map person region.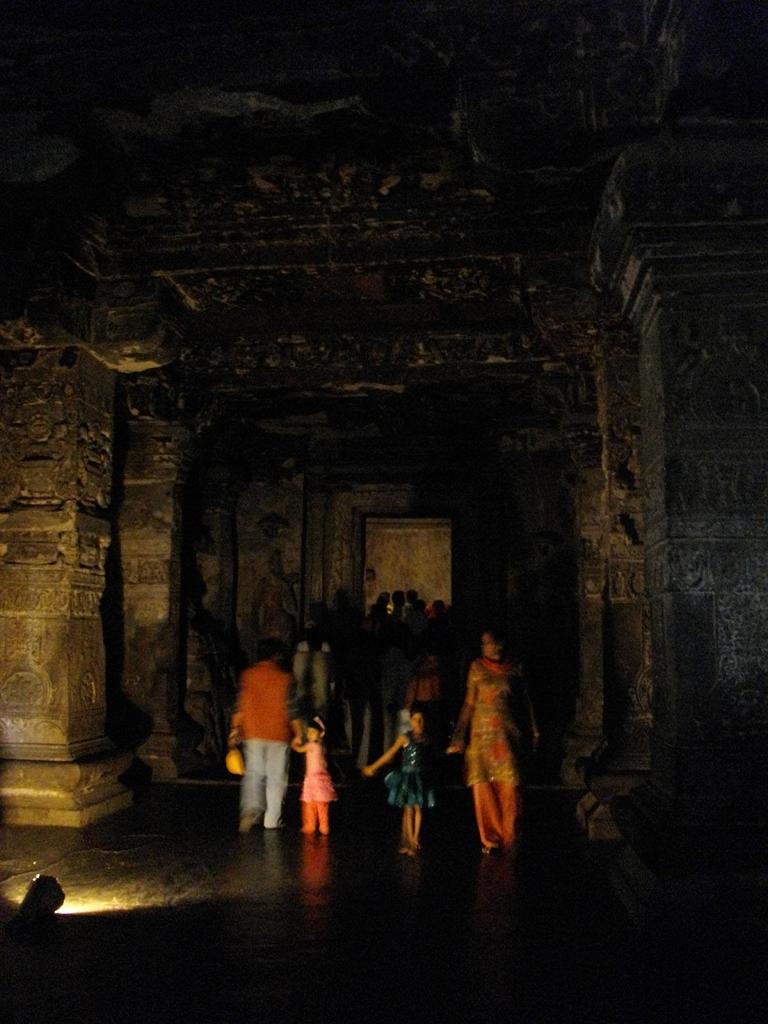
Mapped to [383, 598, 413, 641].
